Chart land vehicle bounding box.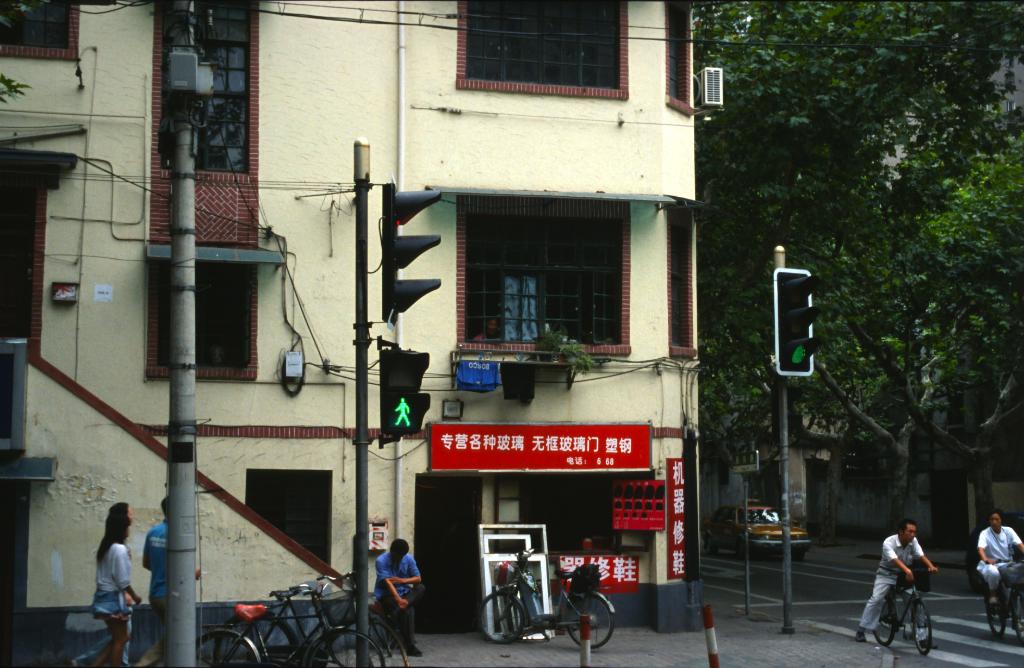
Charted: Rect(872, 565, 938, 659).
